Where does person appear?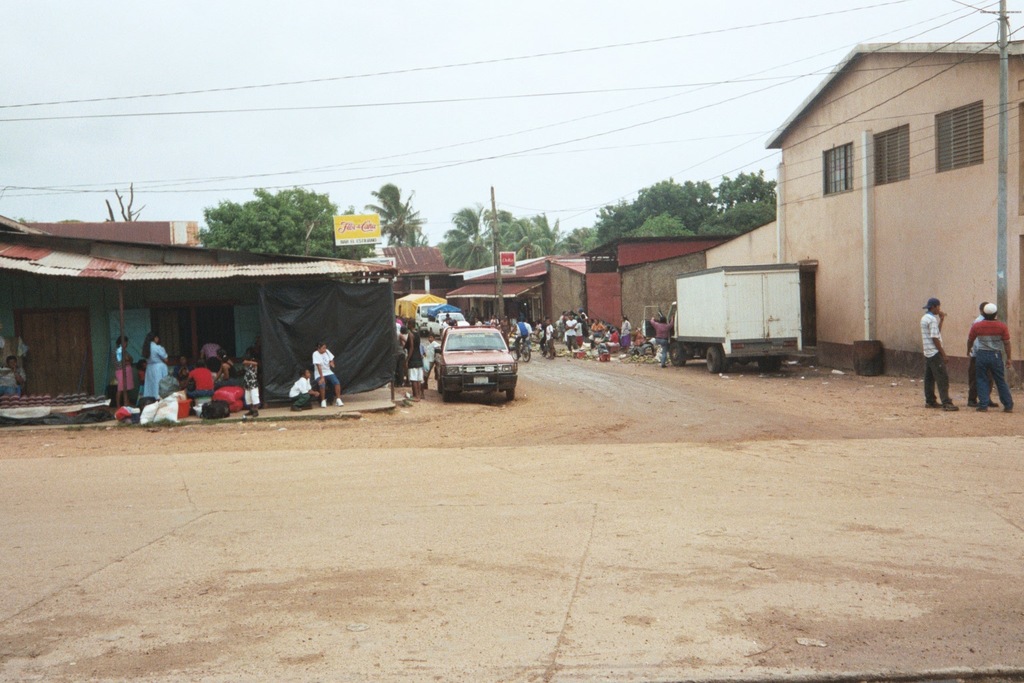
Appears at left=0, top=360, right=23, bottom=396.
